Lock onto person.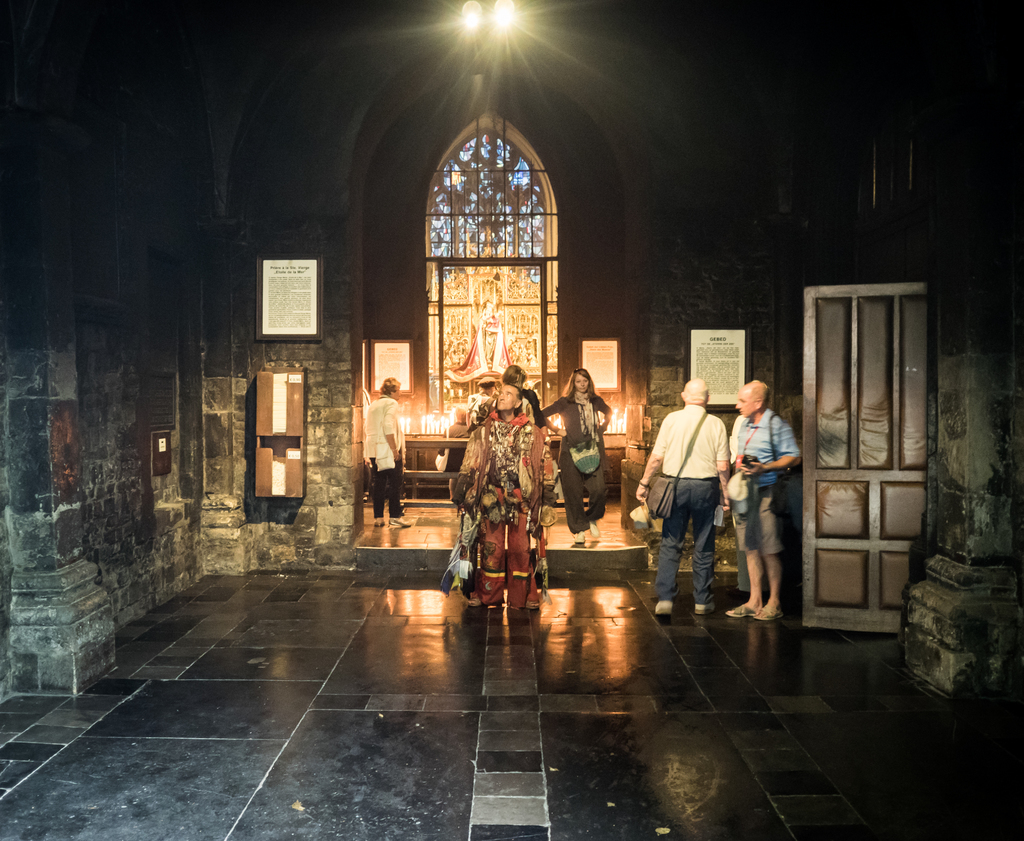
Locked: region(644, 363, 741, 629).
